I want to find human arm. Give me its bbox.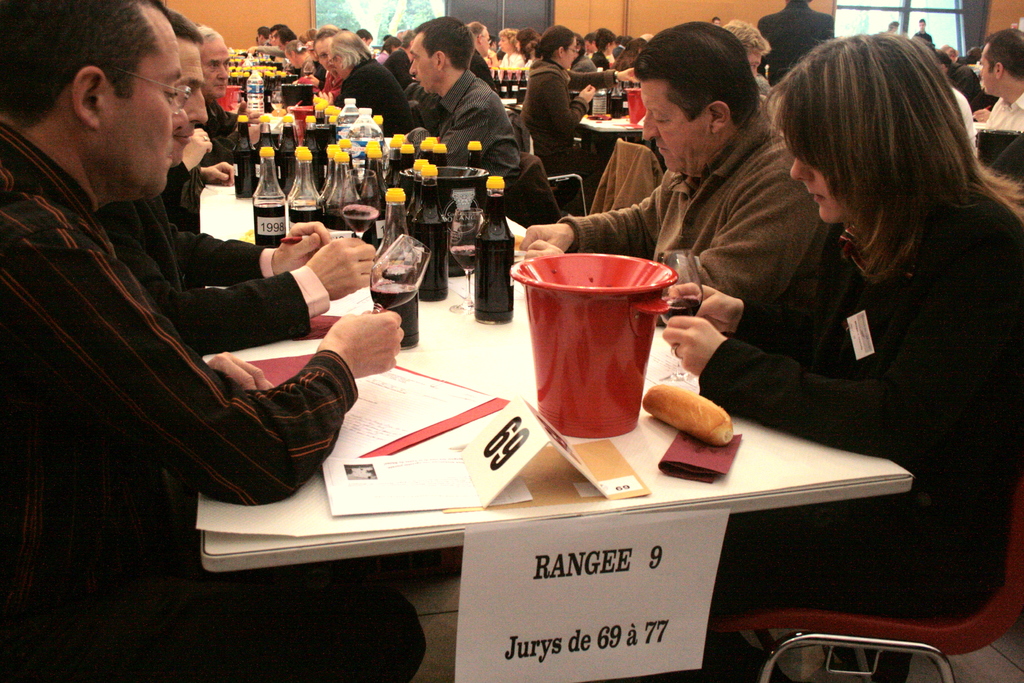
522,186,657,256.
